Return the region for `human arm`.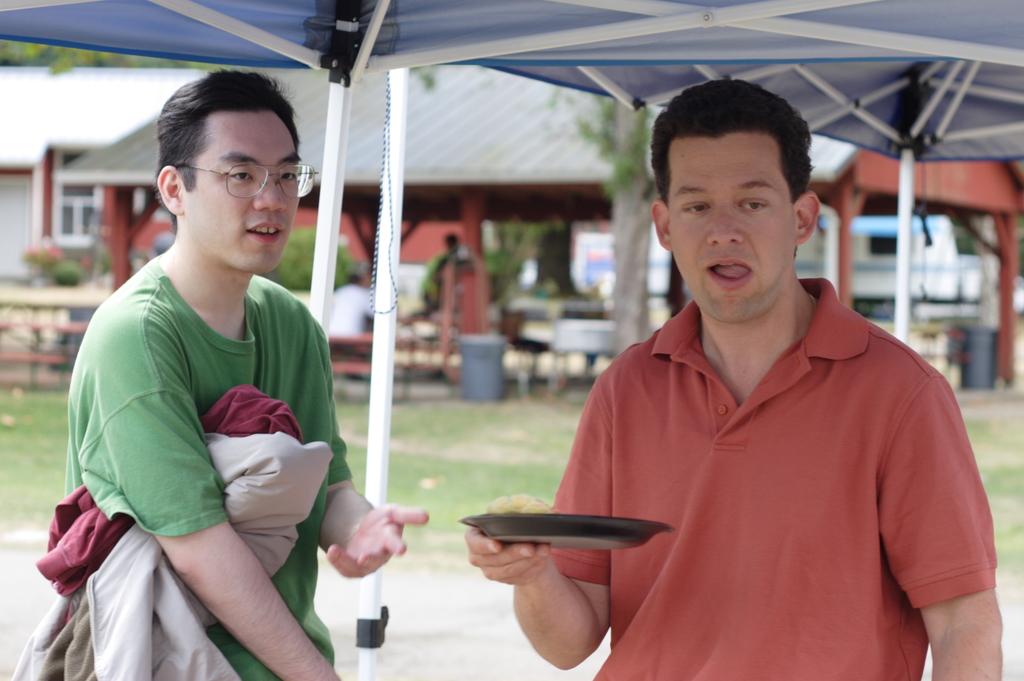
rect(95, 324, 337, 680).
